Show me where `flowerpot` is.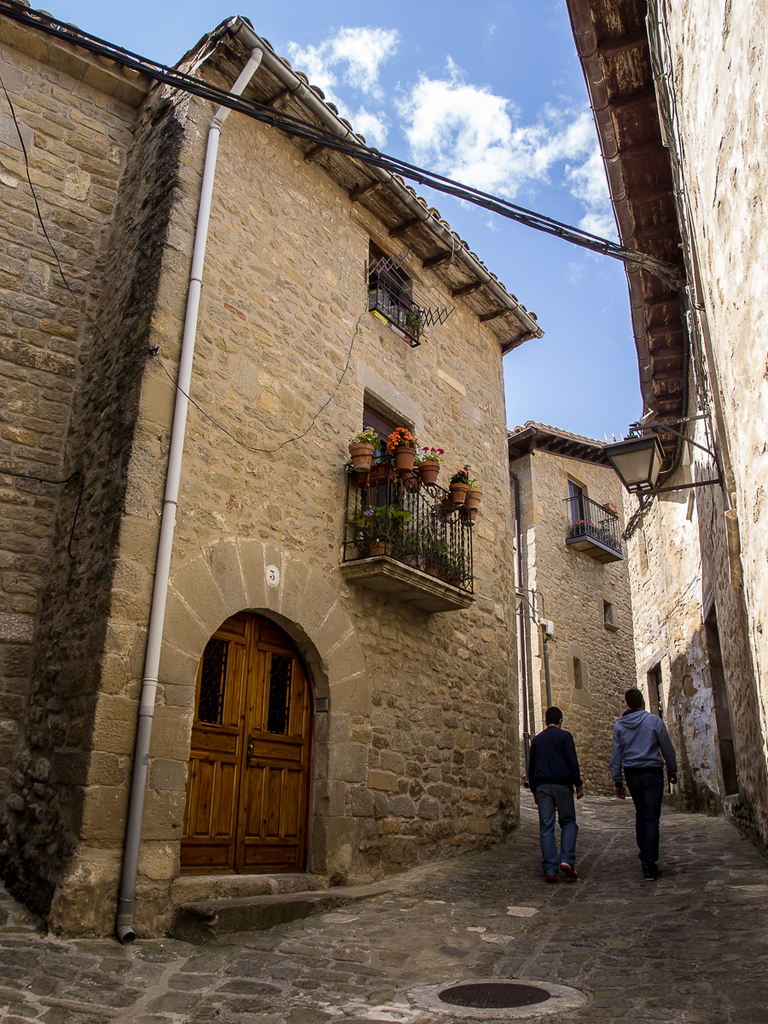
`flowerpot` is at <box>447,478,466,509</box>.
